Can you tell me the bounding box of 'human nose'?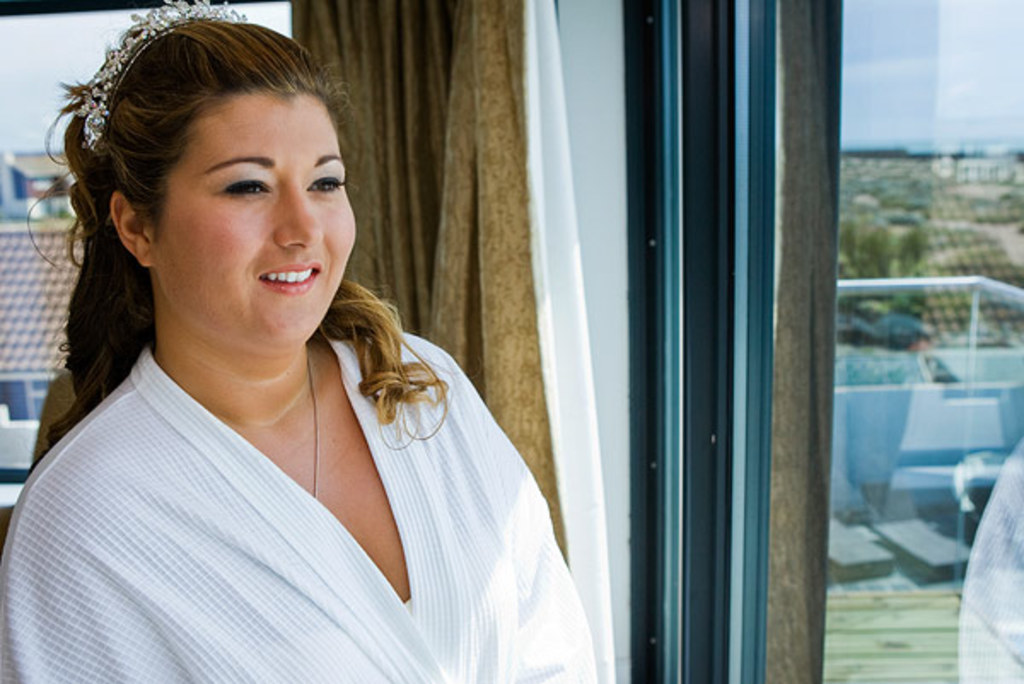
locate(273, 184, 326, 254).
